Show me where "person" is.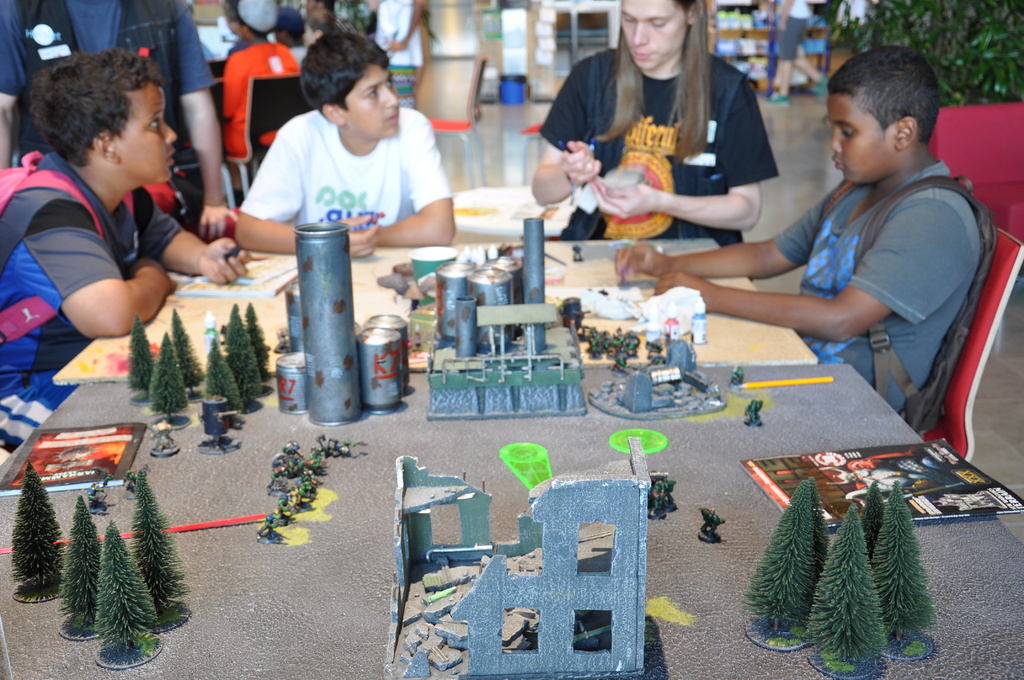
"person" is at bbox=(232, 29, 457, 248).
